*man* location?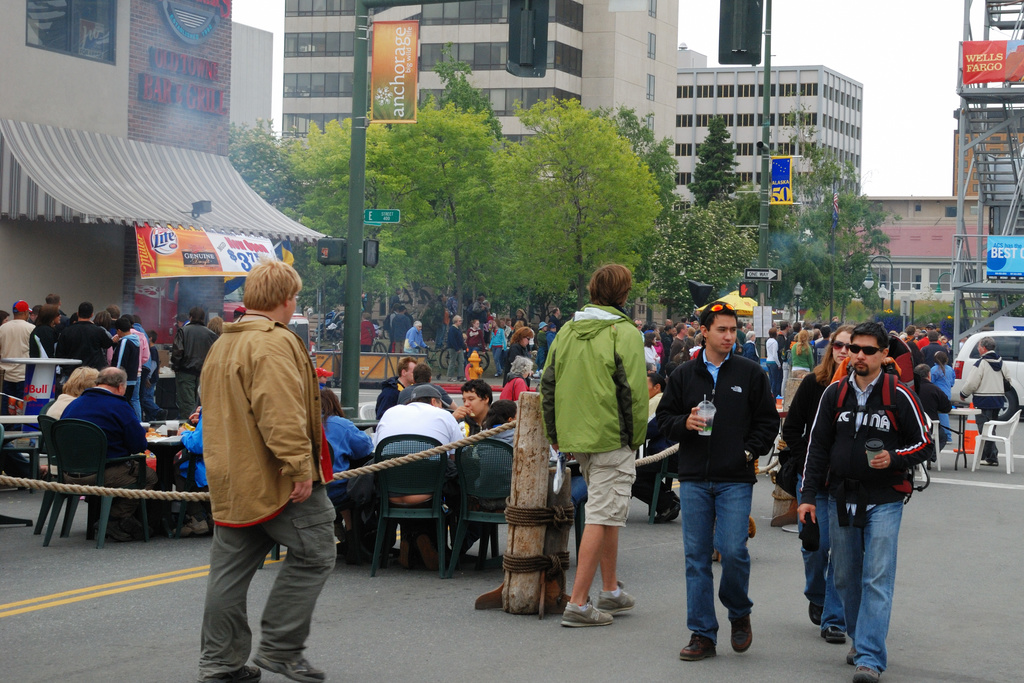
59:364:170:531
